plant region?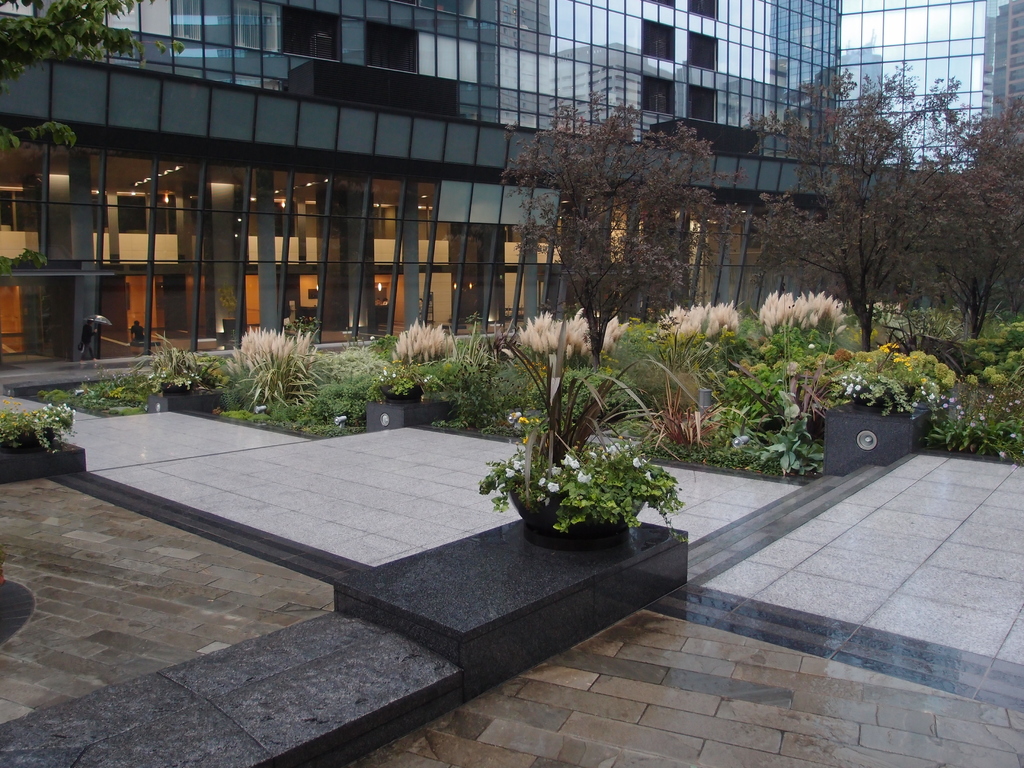
659/301/740/355
